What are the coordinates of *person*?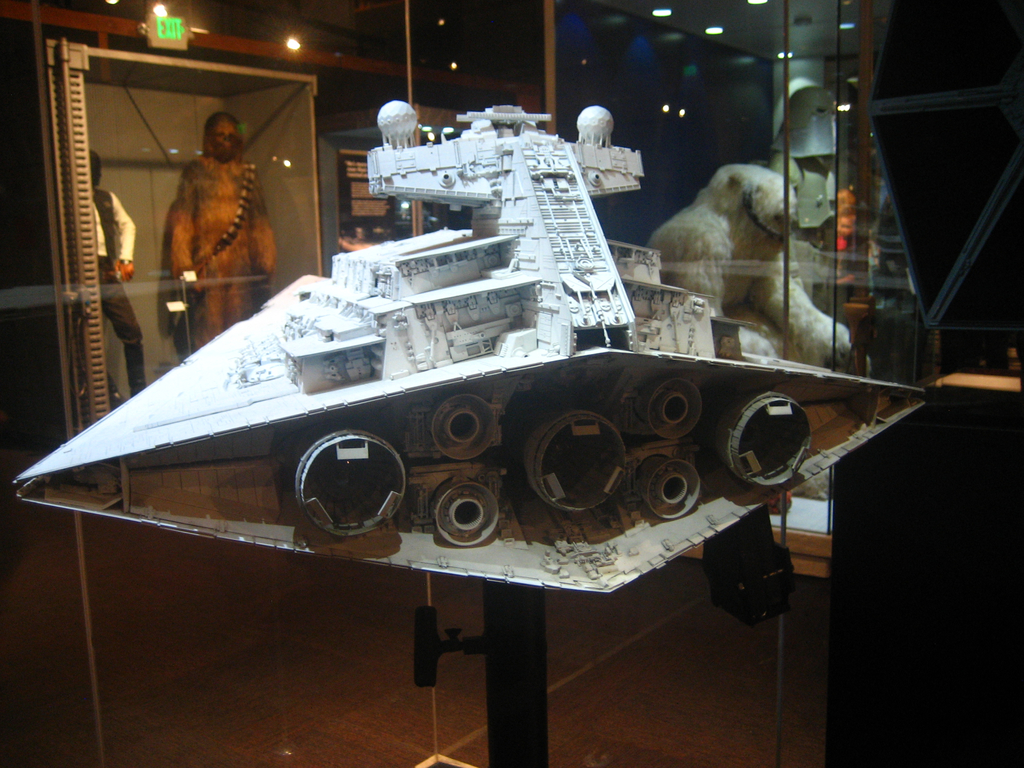
locate(87, 146, 145, 412).
